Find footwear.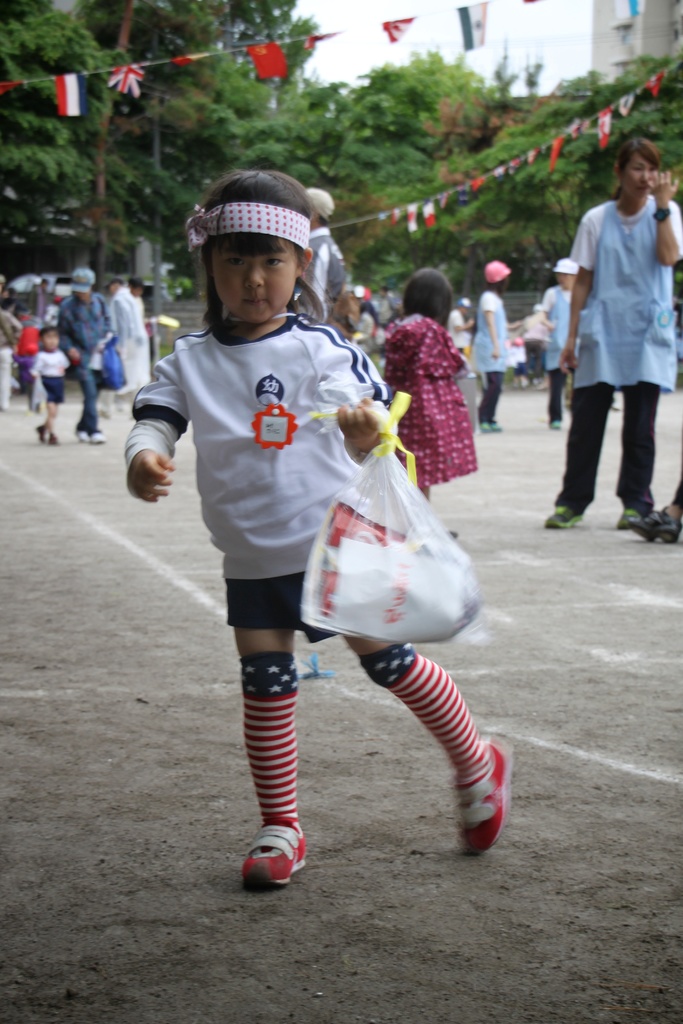
l=93, t=429, r=107, b=444.
